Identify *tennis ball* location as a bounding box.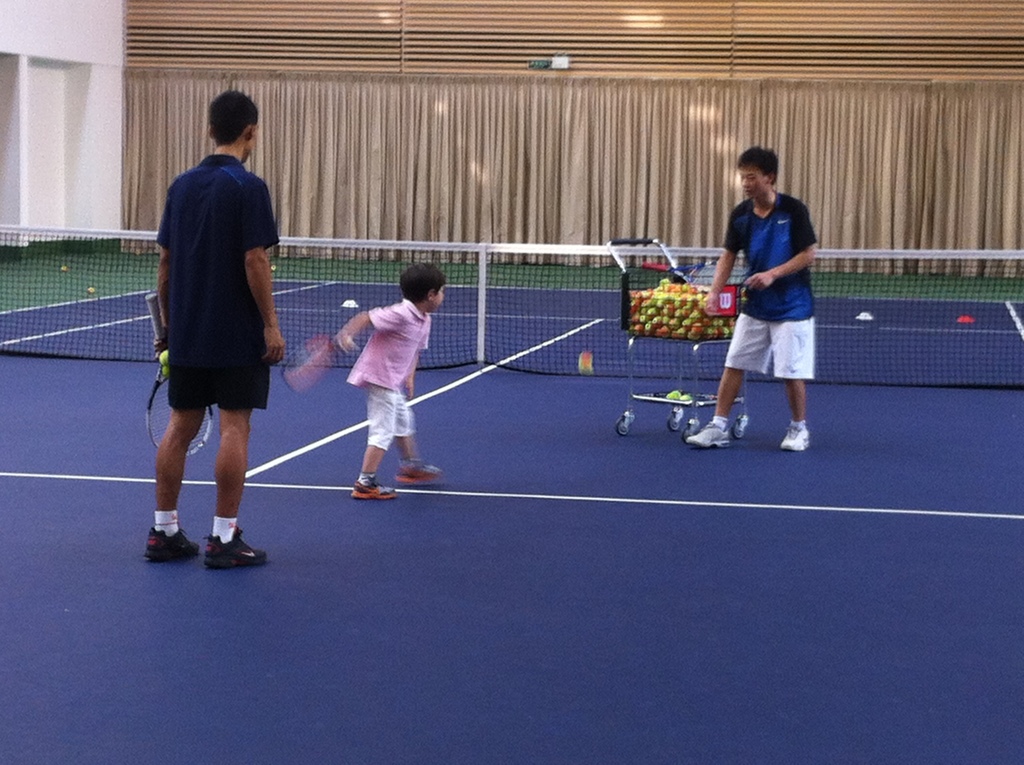
161:366:168:376.
